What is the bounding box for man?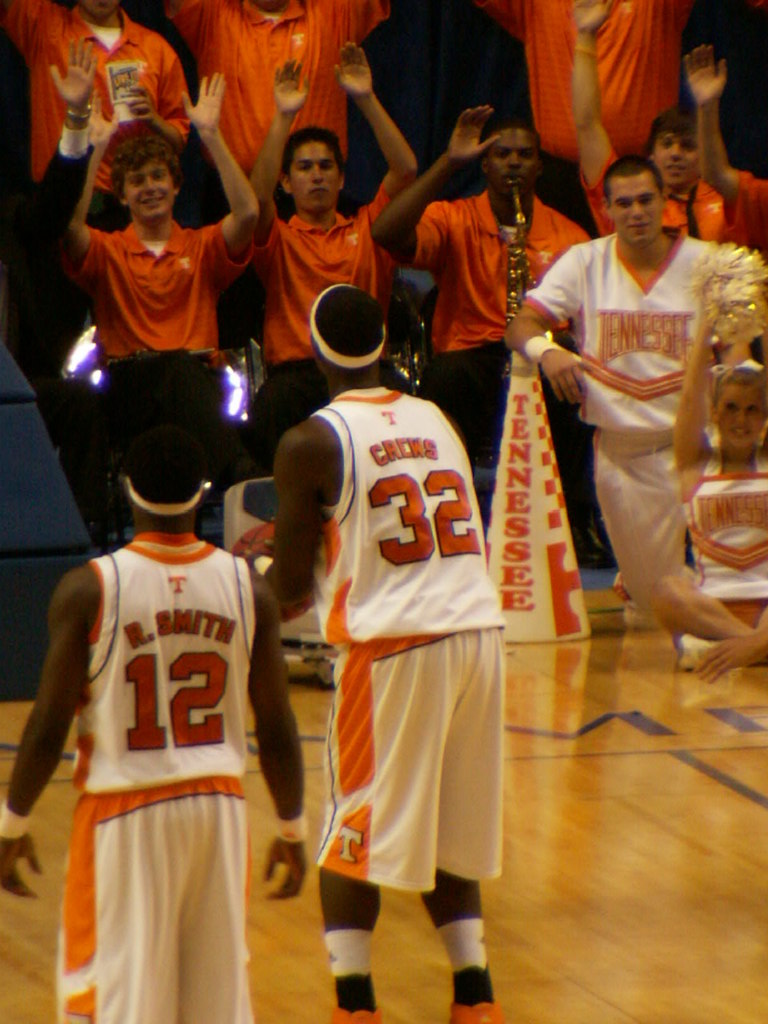
region(1, 0, 184, 223).
